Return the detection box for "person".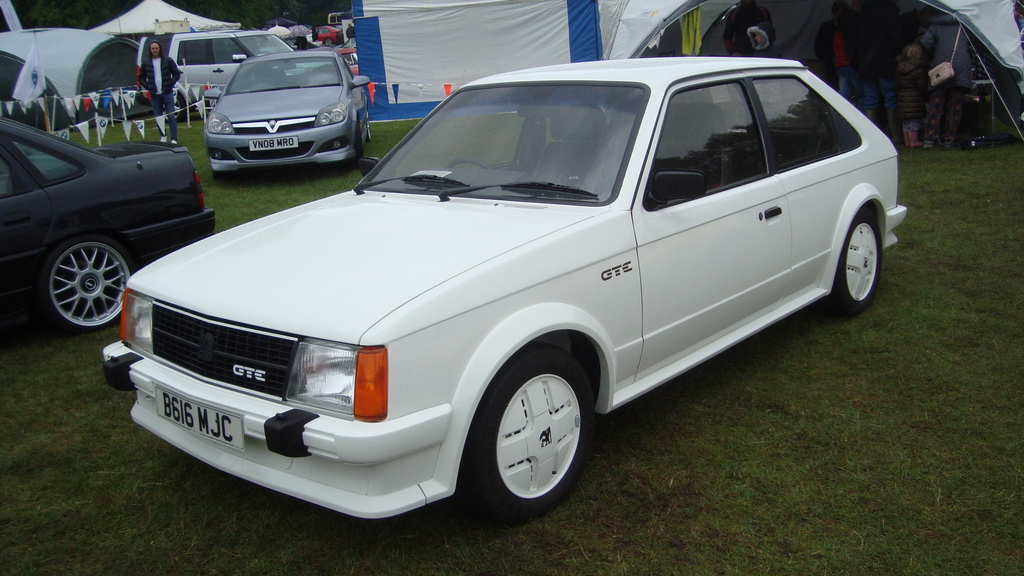
(137, 37, 184, 145).
